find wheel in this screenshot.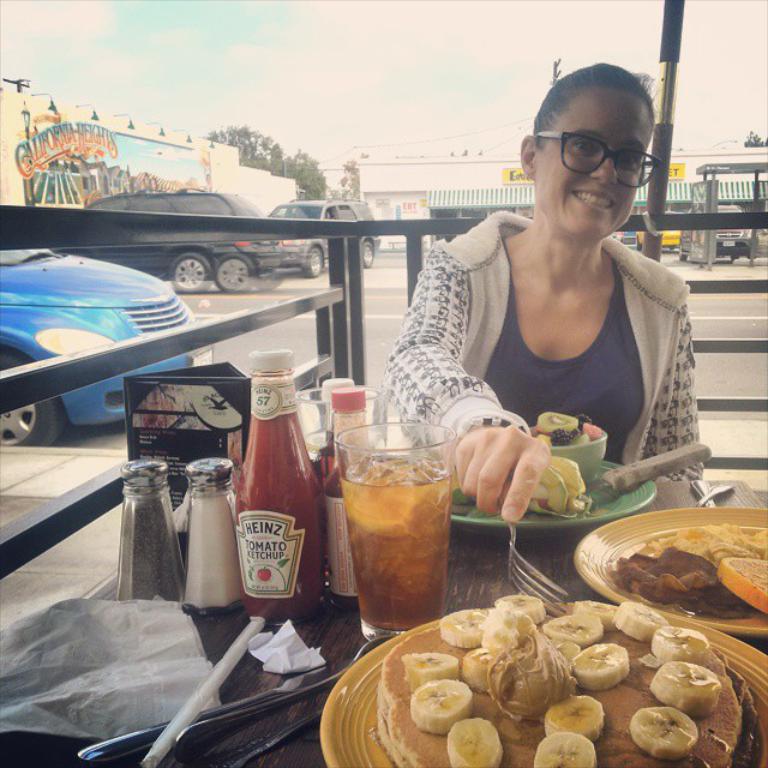
The bounding box for wheel is Rect(0, 349, 70, 451).
